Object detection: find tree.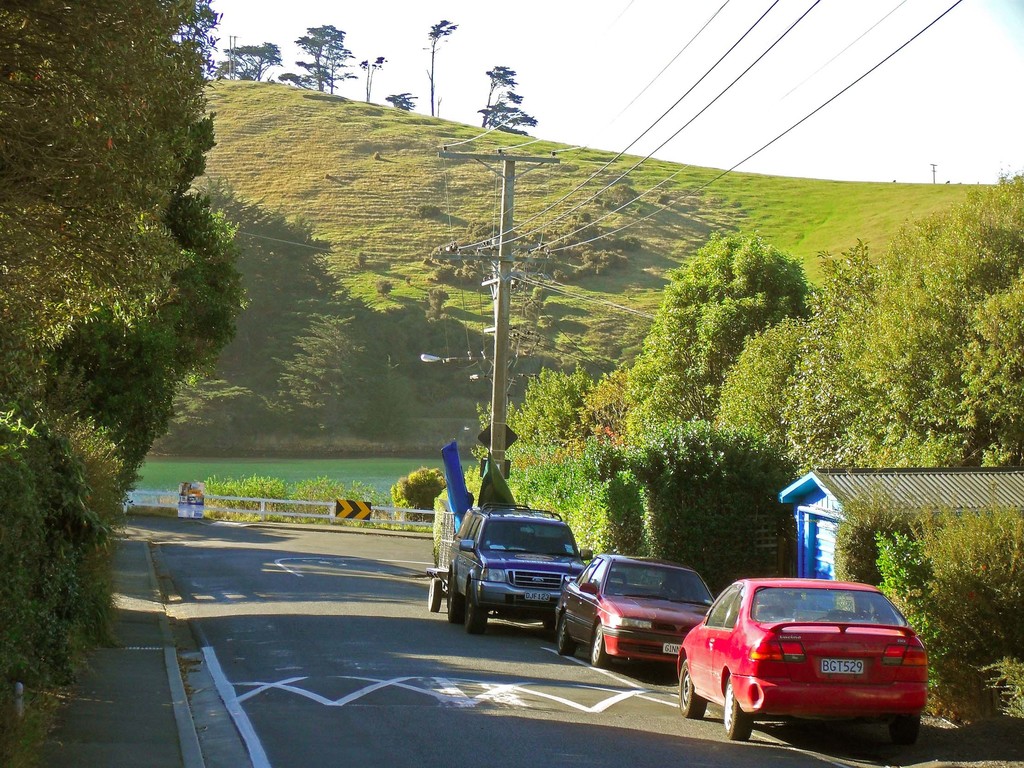
{"left": 425, "top": 13, "right": 459, "bottom": 118}.
